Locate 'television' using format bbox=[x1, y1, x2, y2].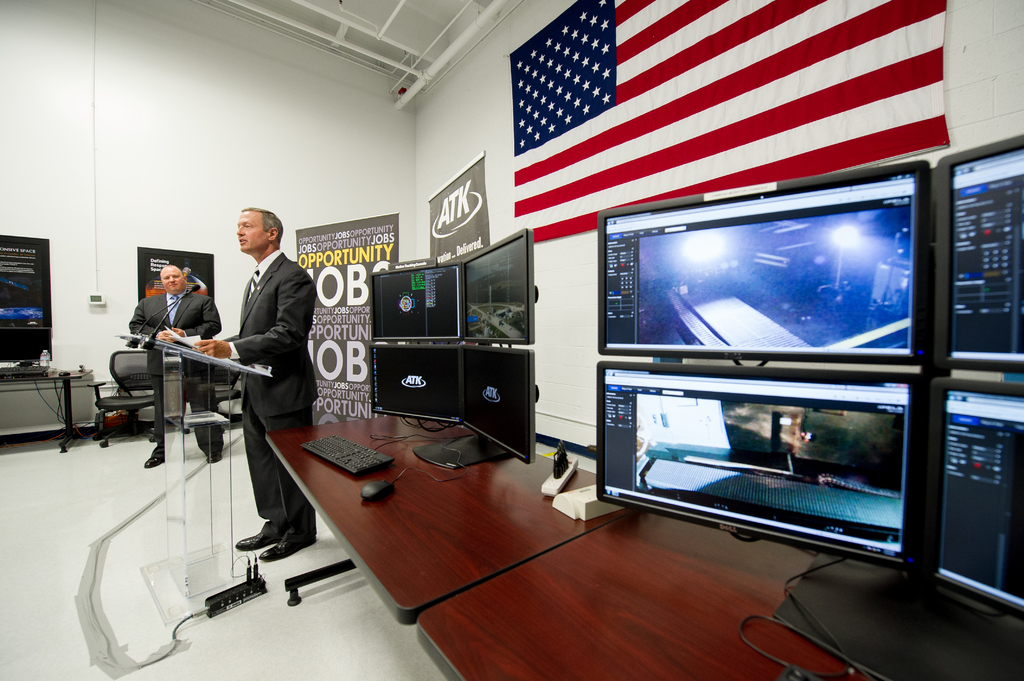
bbox=[368, 260, 463, 357].
